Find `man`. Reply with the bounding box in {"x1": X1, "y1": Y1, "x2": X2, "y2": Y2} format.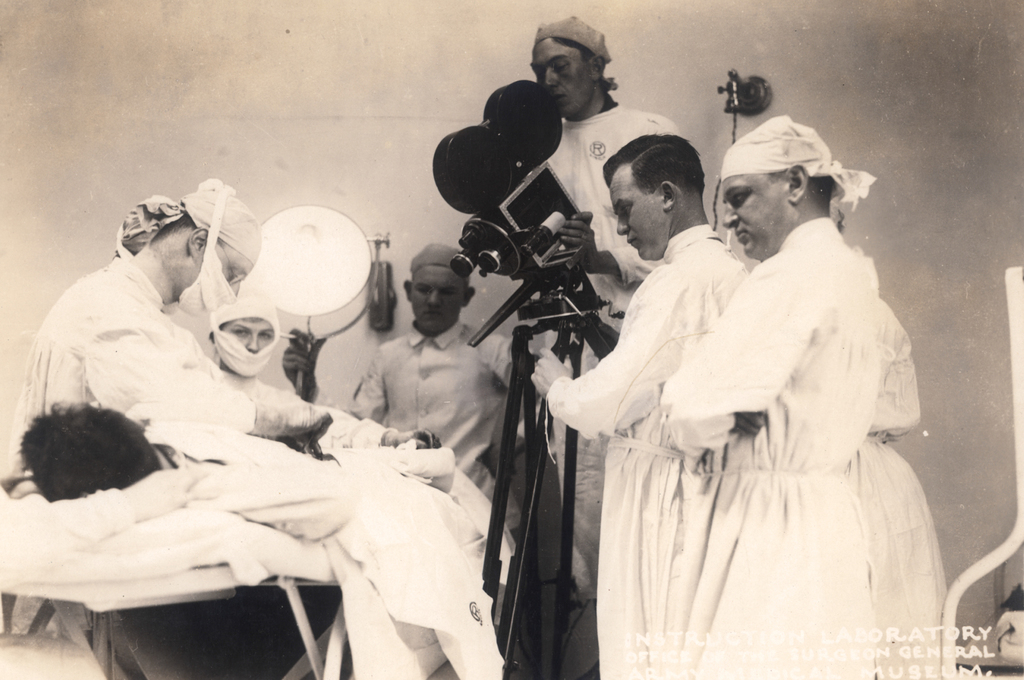
{"x1": 347, "y1": 242, "x2": 515, "y2": 524}.
